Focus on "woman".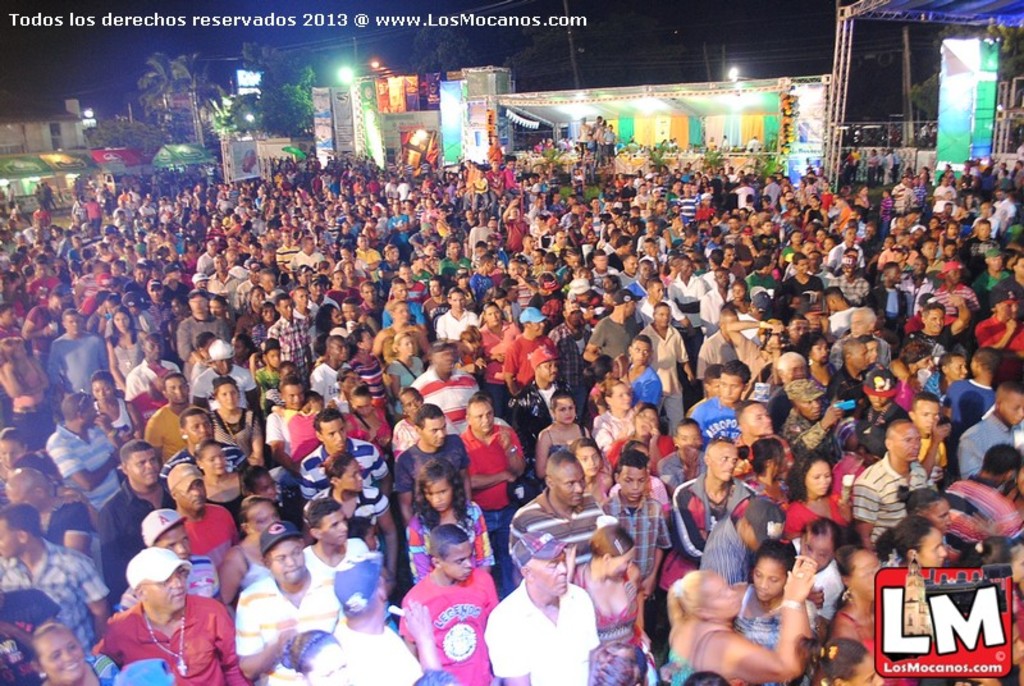
Focused at select_region(348, 330, 388, 421).
